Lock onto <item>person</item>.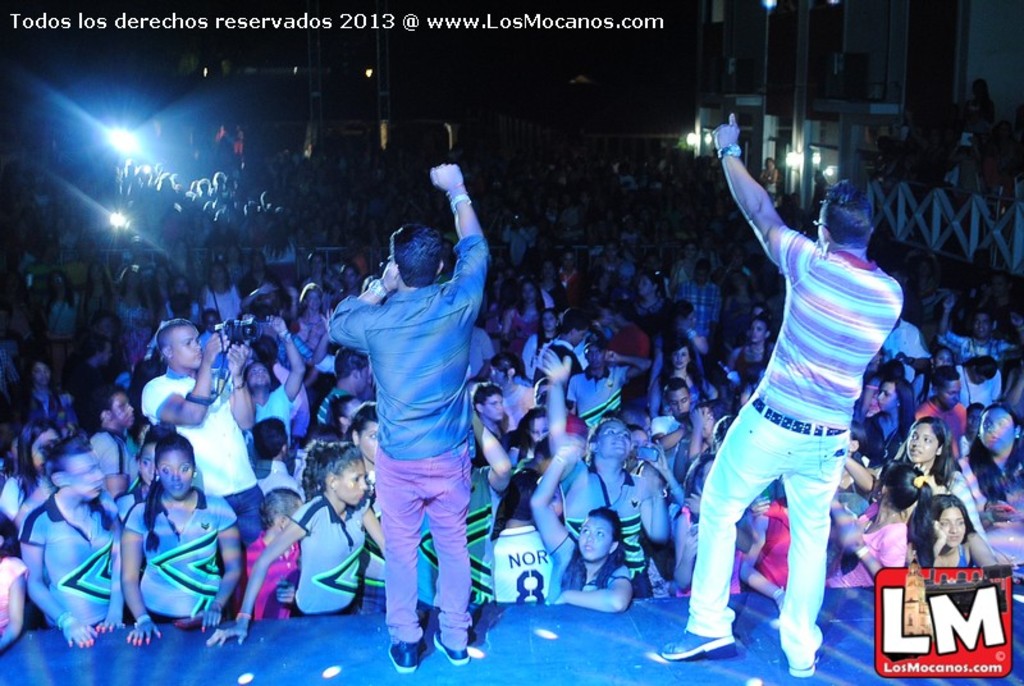
Locked: x1=681 y1=259 x2=722 y2=329.
